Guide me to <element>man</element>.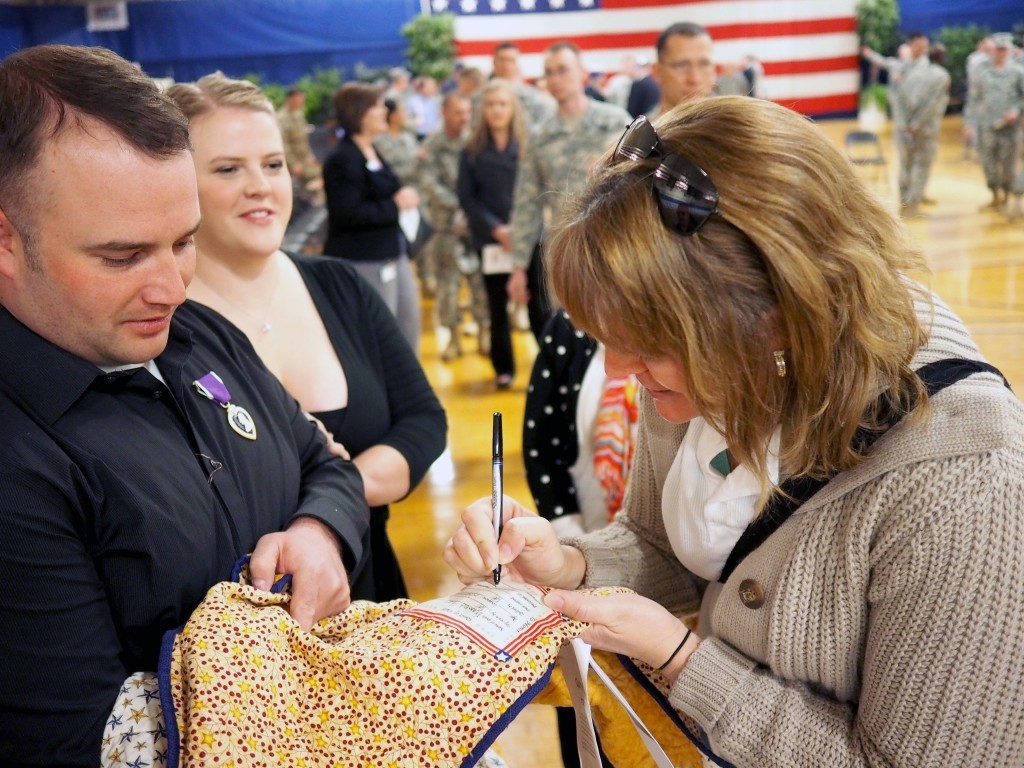
Guidance: rect(0, 41, 371, 767).
